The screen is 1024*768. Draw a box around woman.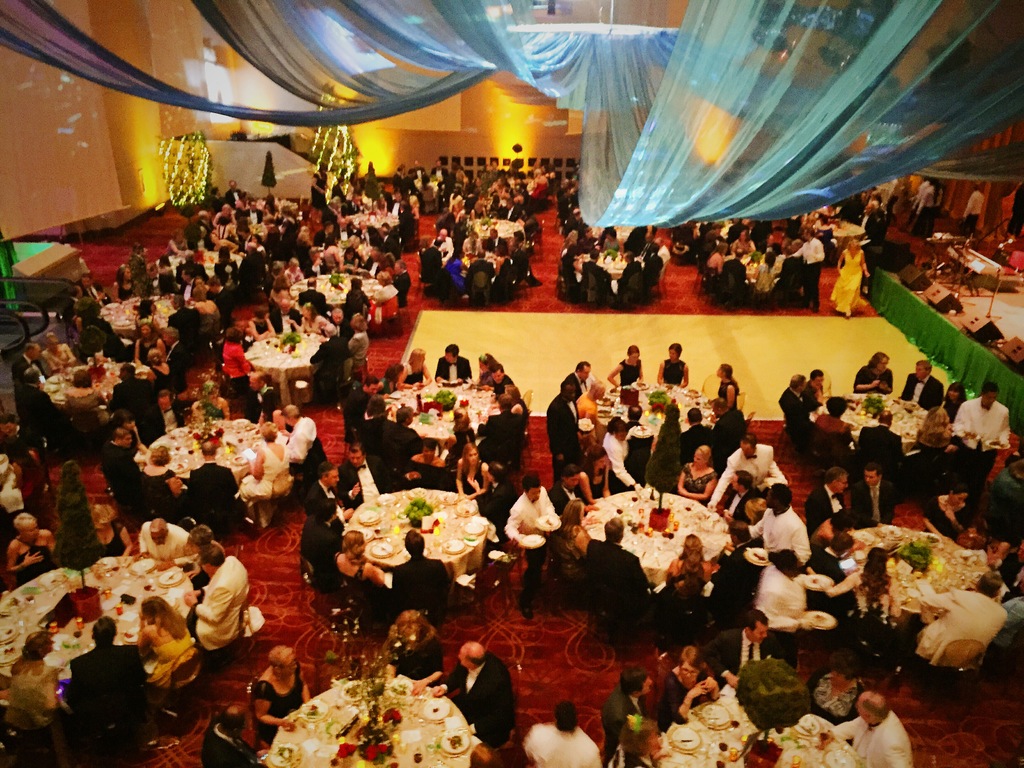
(left=603, top=230, right=623, bottom=255).
